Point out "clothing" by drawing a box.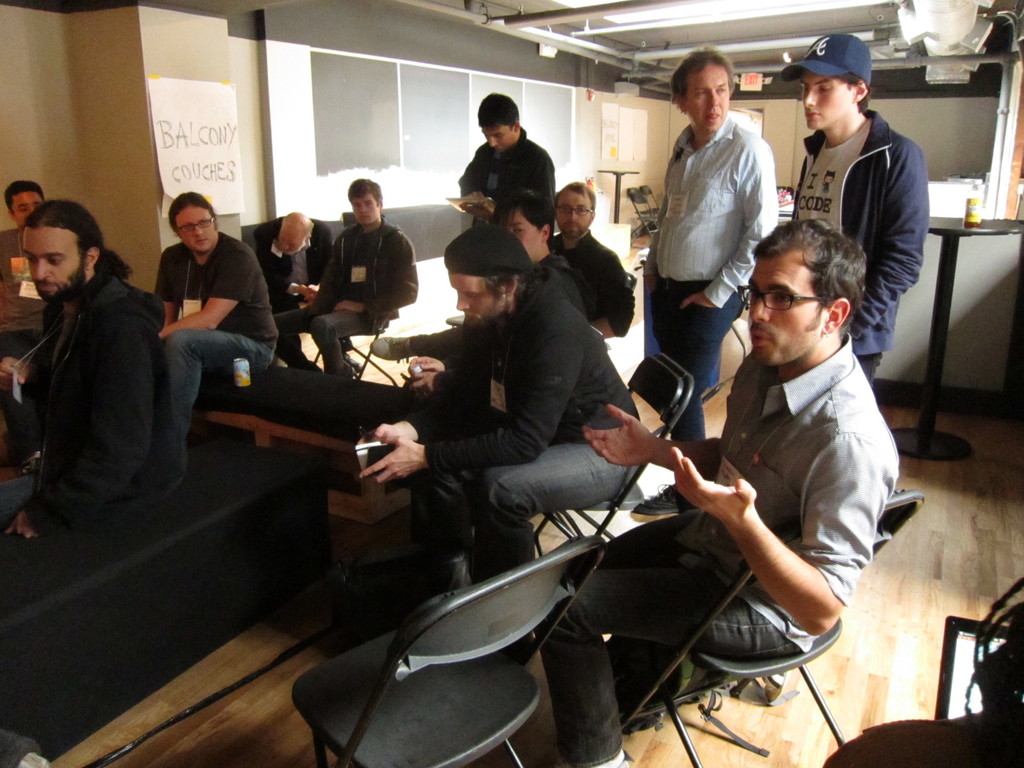
790,102,931,382.
